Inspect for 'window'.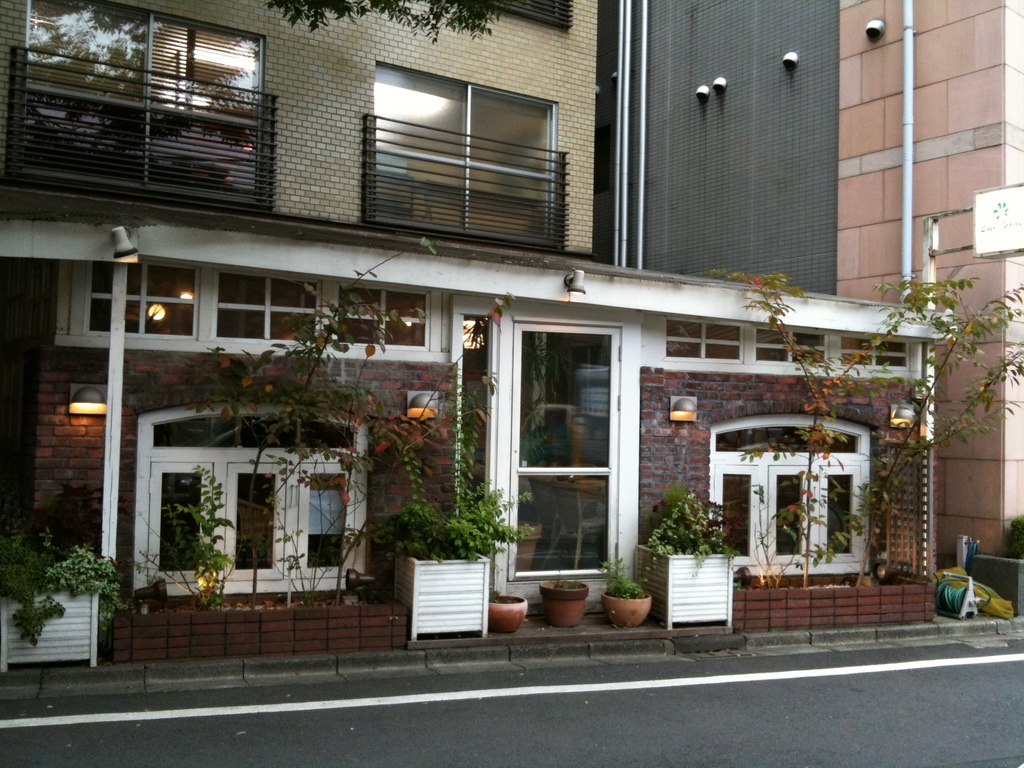
Inspection: crop(710, 415, 865, 456).
